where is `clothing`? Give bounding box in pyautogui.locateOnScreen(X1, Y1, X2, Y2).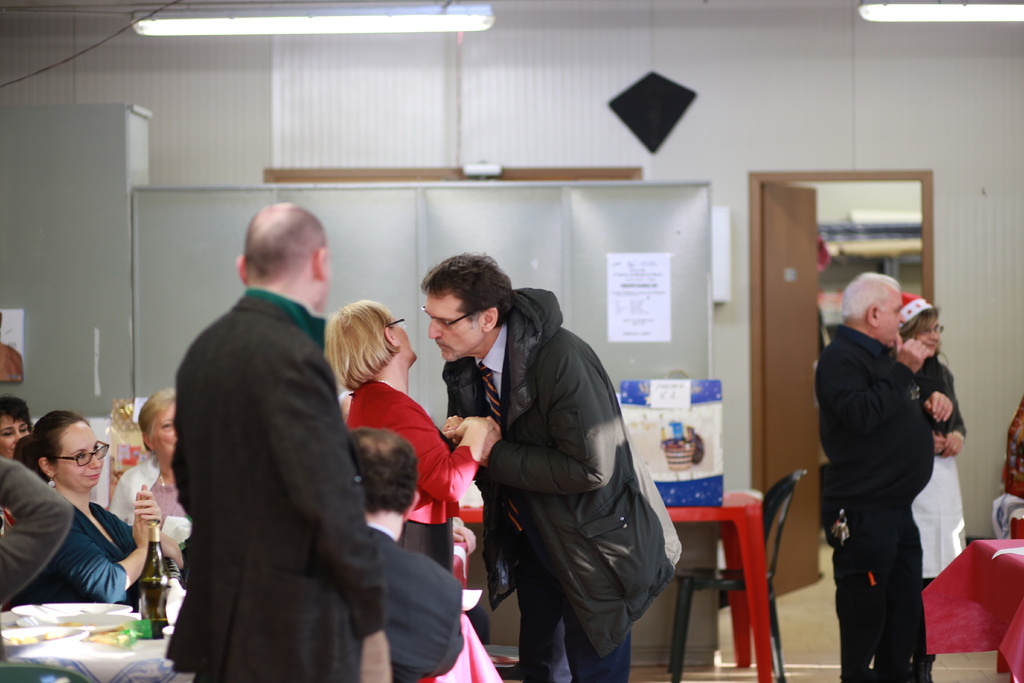
pyautogui.locateOnScreen(816, 315, 938, 682).
